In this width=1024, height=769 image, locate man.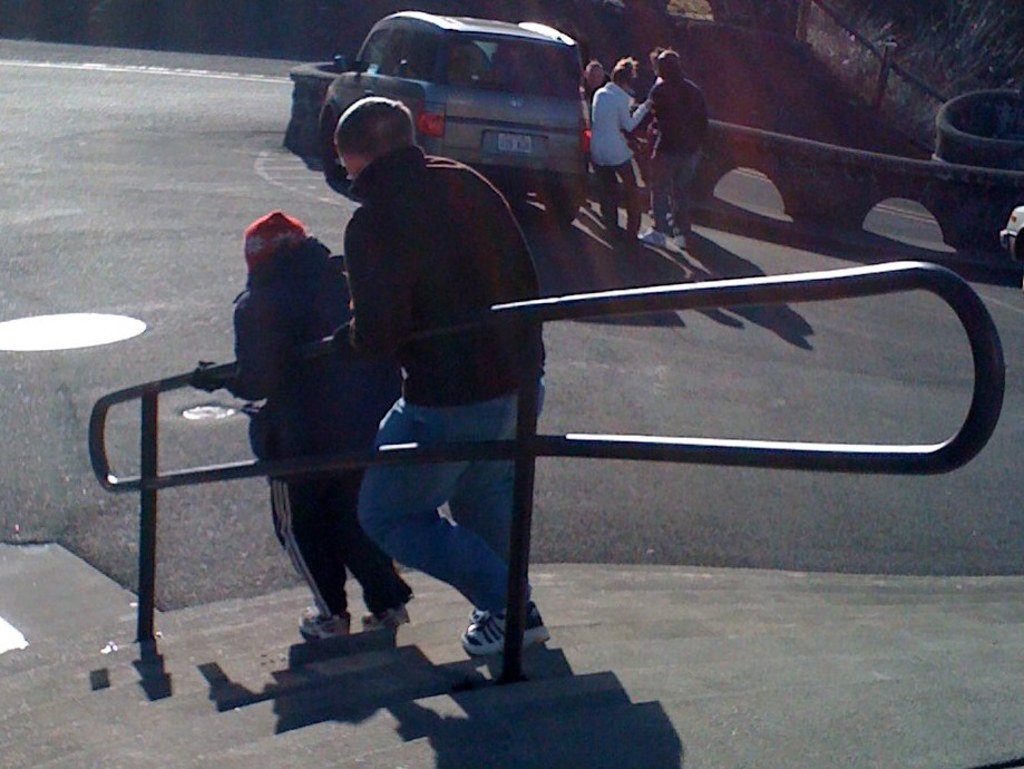
Bounding box: Rect(579, 64, 613, 118).
